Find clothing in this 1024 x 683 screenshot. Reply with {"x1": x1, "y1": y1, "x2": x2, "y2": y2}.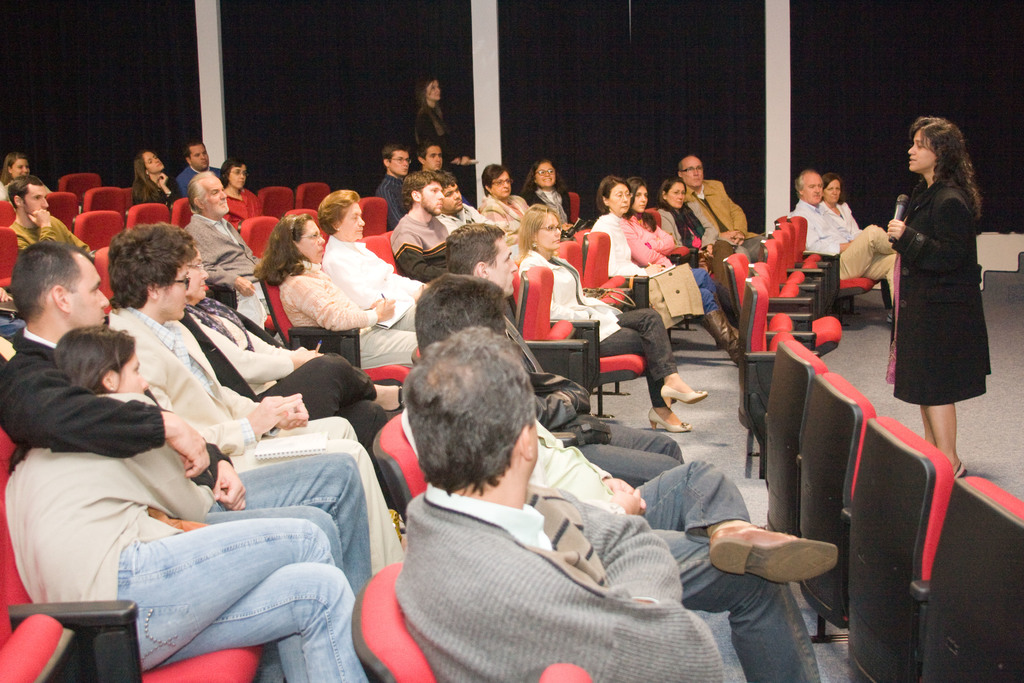
{"x1": 9, "y1": 391, "x2": 369, "y2": 682}.
